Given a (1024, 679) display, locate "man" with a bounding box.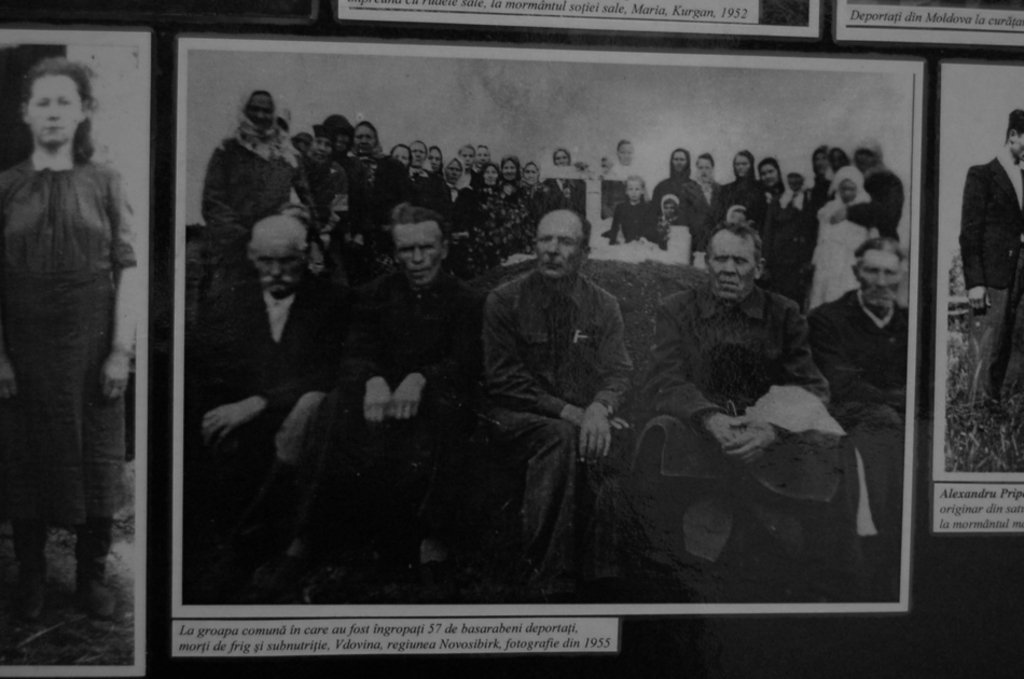
Located: <box>470,198,660,585</box>.
